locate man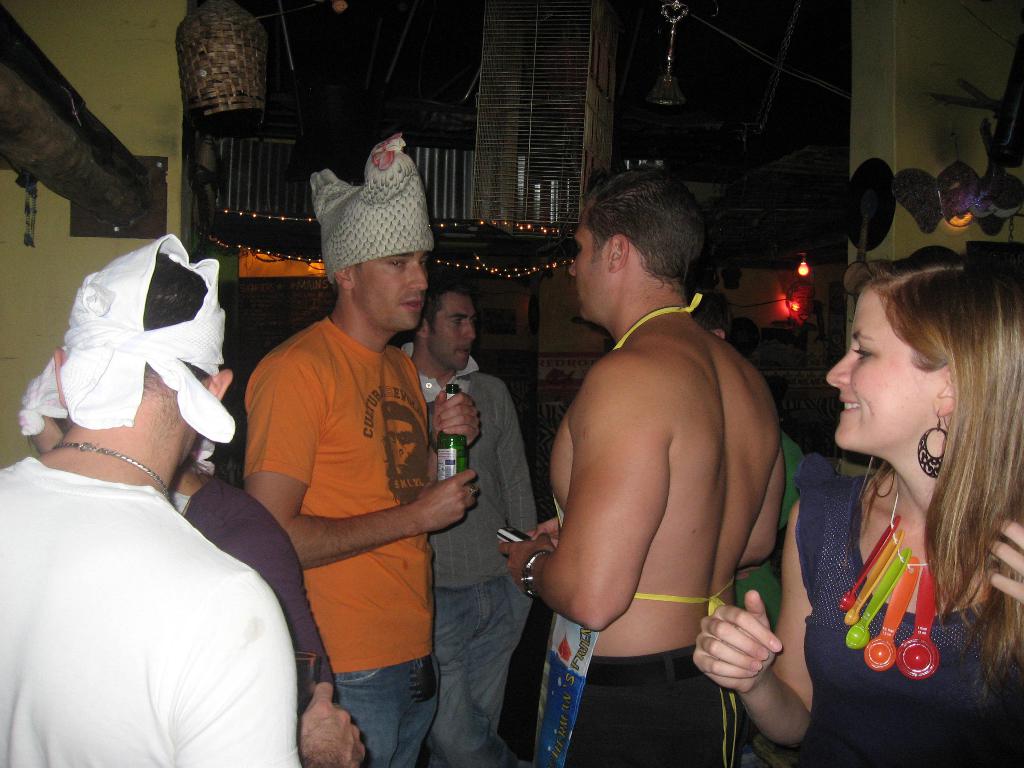
<region>0, 245, 367, 767</region>
